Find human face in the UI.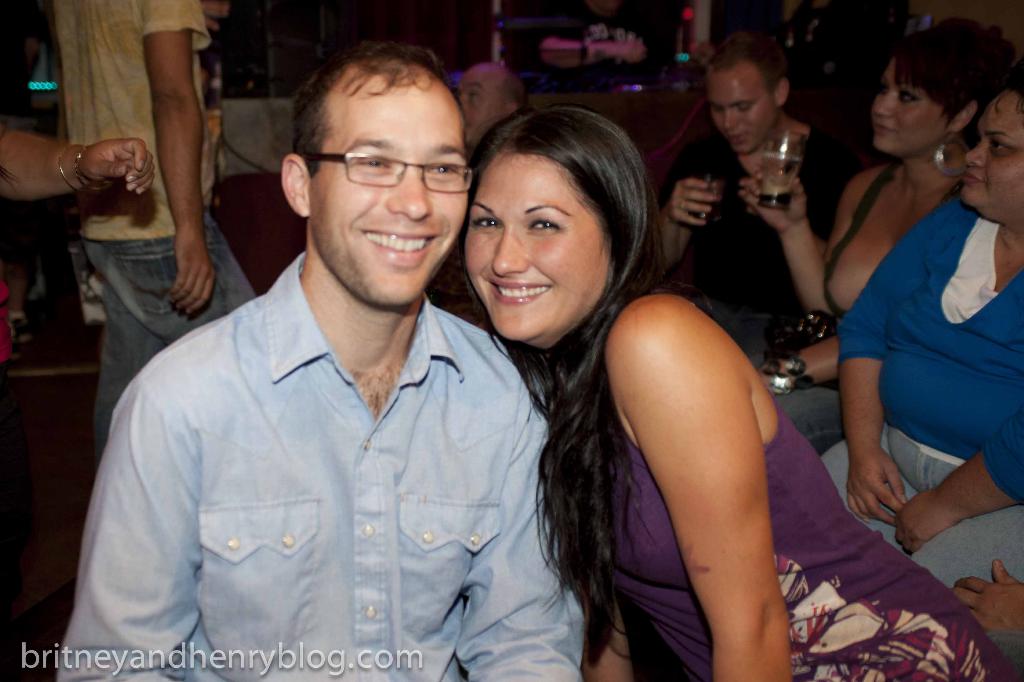
UI element at rect(712, 63, 776, 160).
